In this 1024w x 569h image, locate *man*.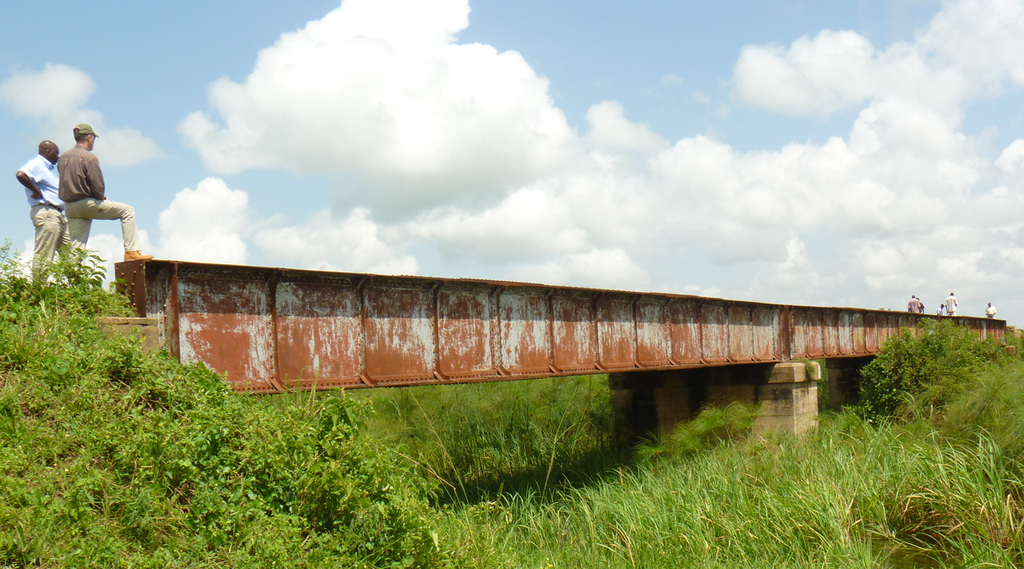
Bounding box: <box>58,123,150,274</box>.
